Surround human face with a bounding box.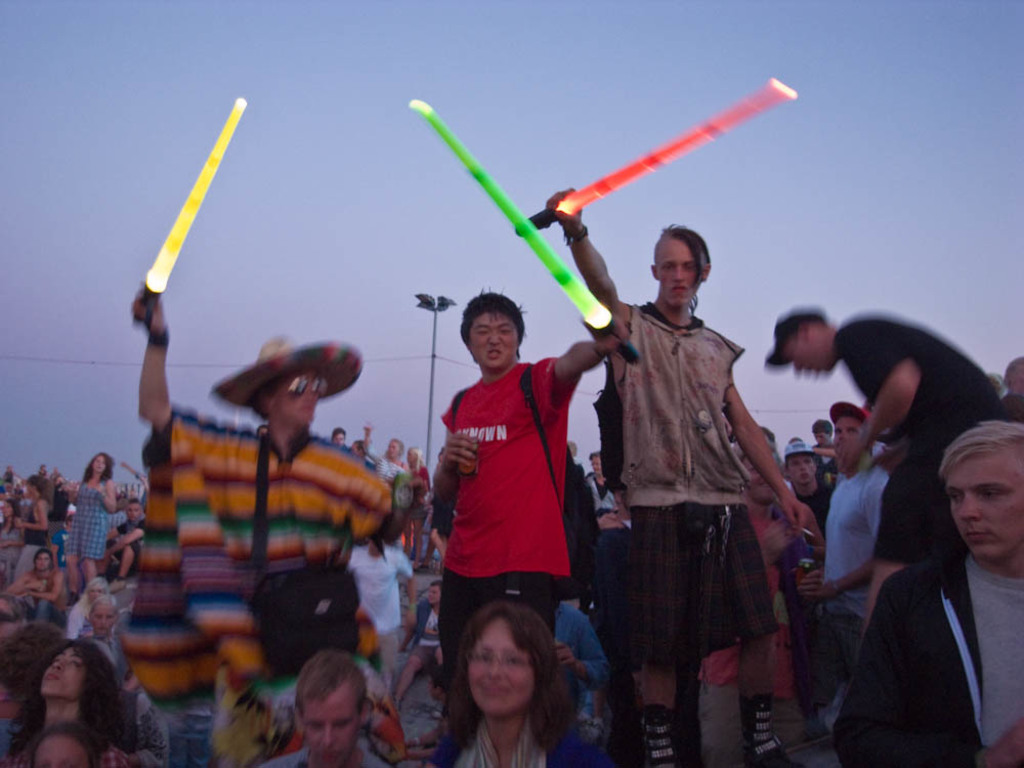
box=[466, 314, 525, 373].
